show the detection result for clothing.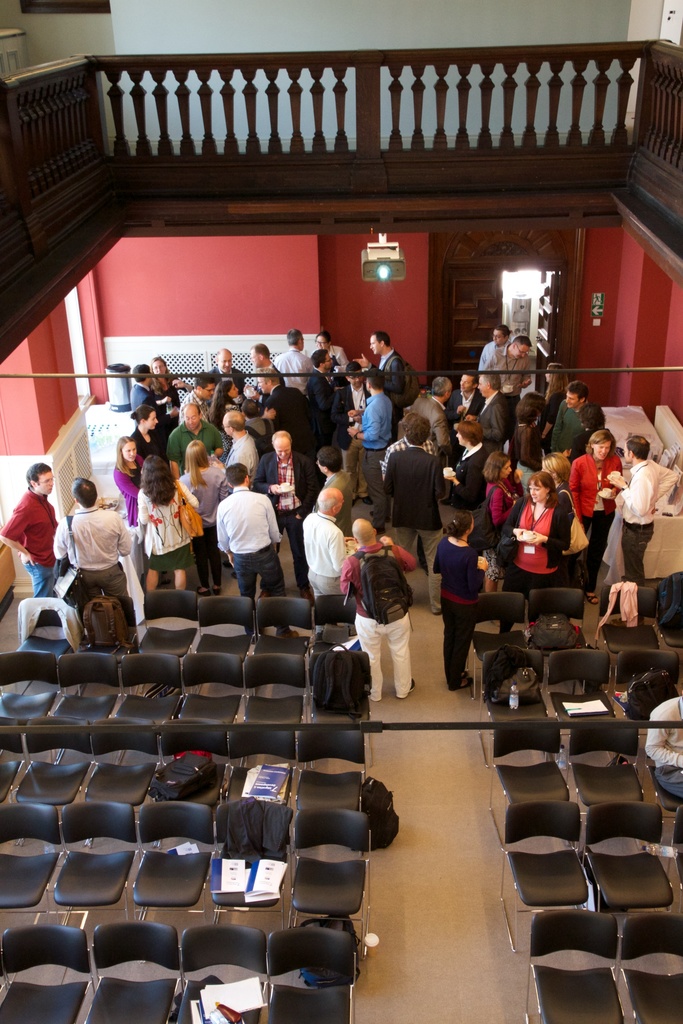
[643, 696, 682, 797].
